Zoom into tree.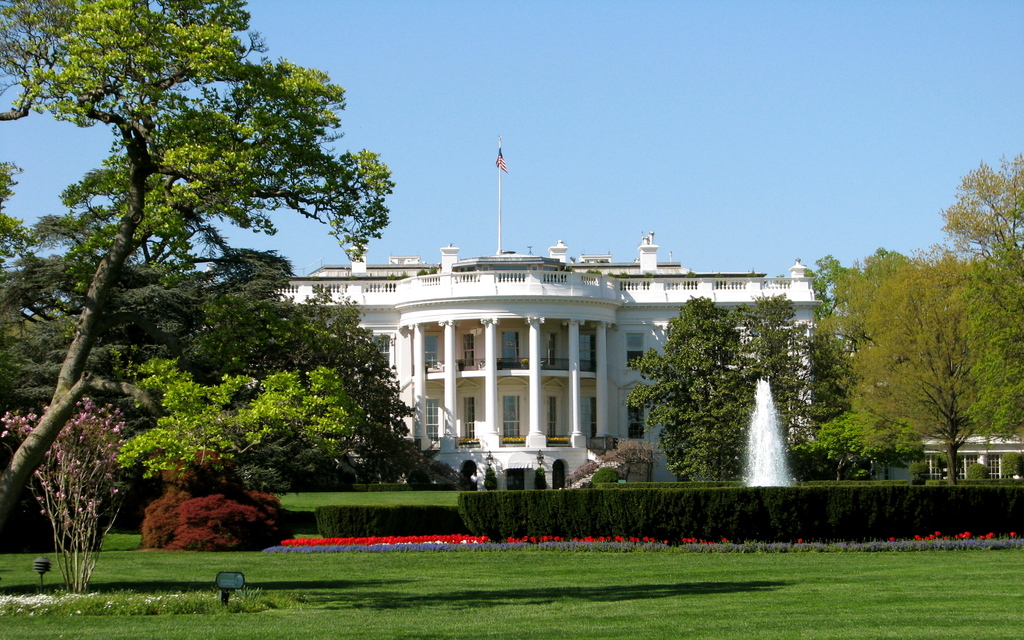
Zoom target: BBox(813, 138, 1023, 497).
